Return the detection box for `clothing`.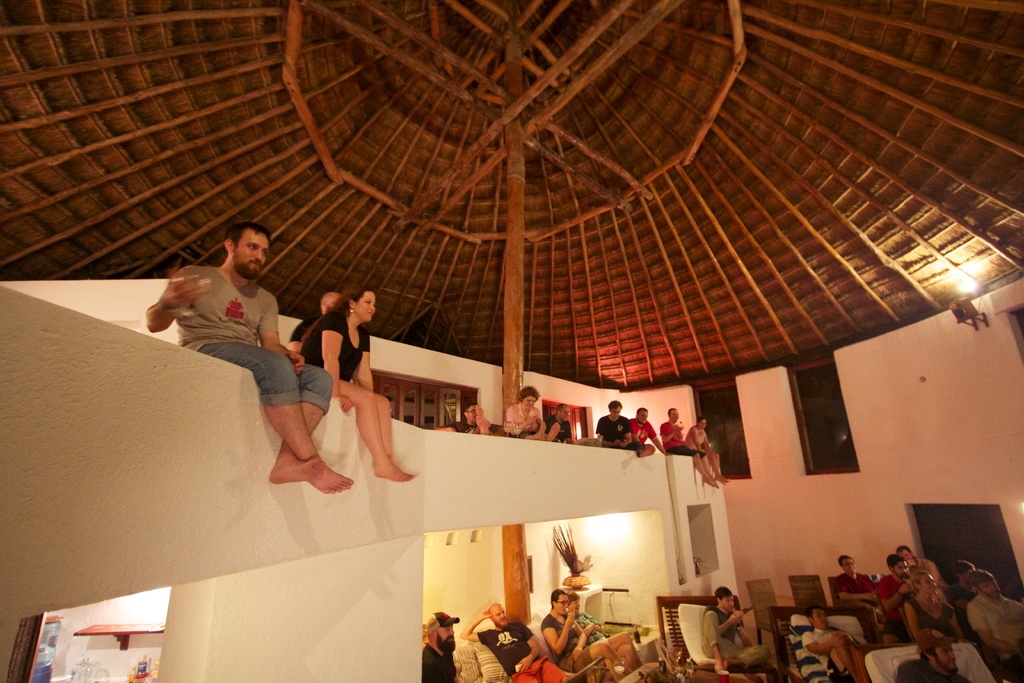
<region>910, 595, 956, 646</region>.
